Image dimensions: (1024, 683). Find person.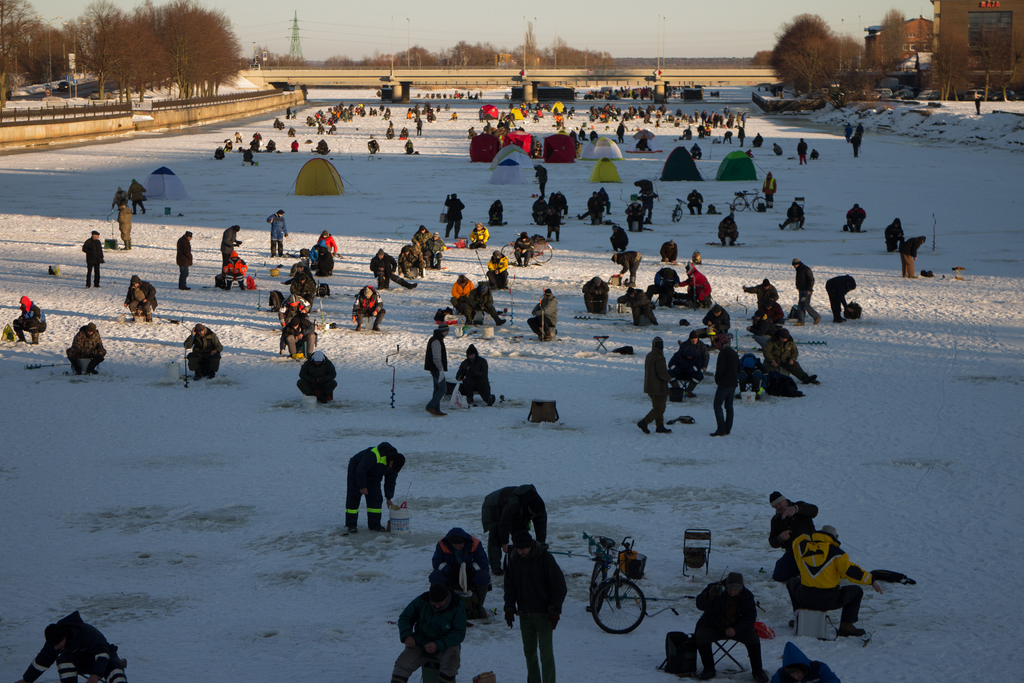
bbox(451, 274, 474, 307).
